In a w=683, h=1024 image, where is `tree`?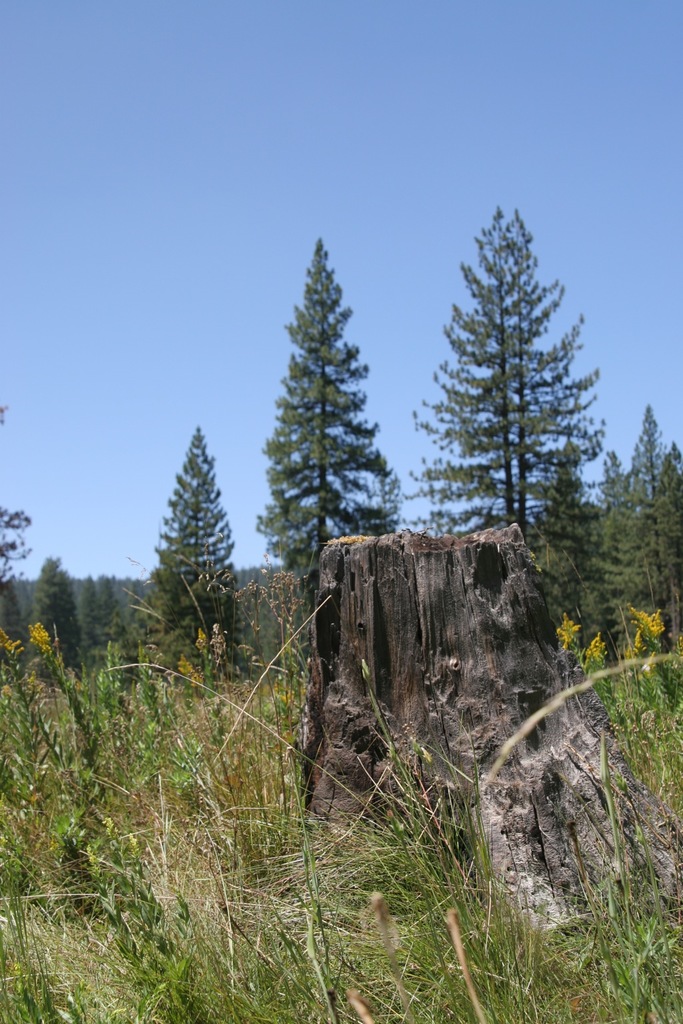
0,419,37,612.
